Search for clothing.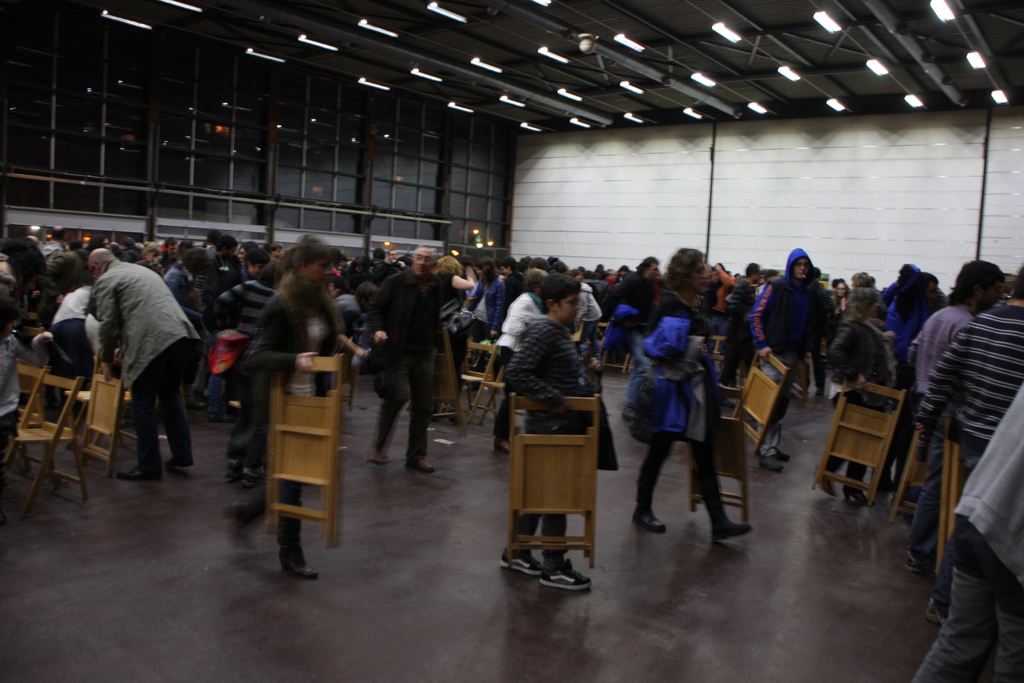
Found at region(575, 273, 604, 324).
